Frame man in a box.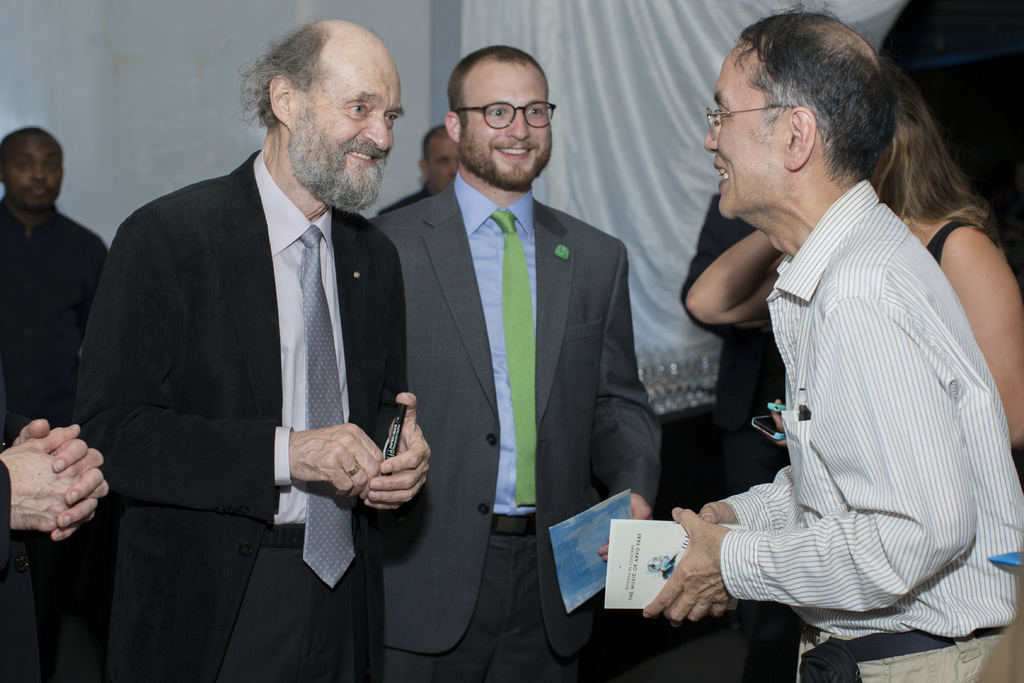
<region>364, 48, 665, 682</region>.
